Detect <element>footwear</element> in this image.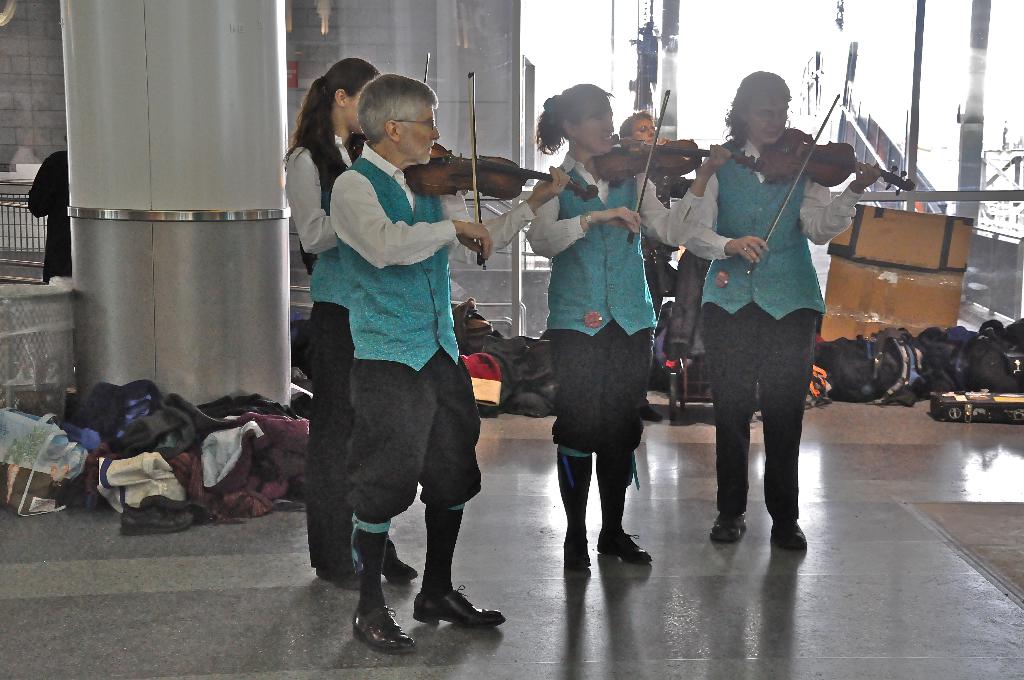
Detection: crop(771, 514, 806, 551).
